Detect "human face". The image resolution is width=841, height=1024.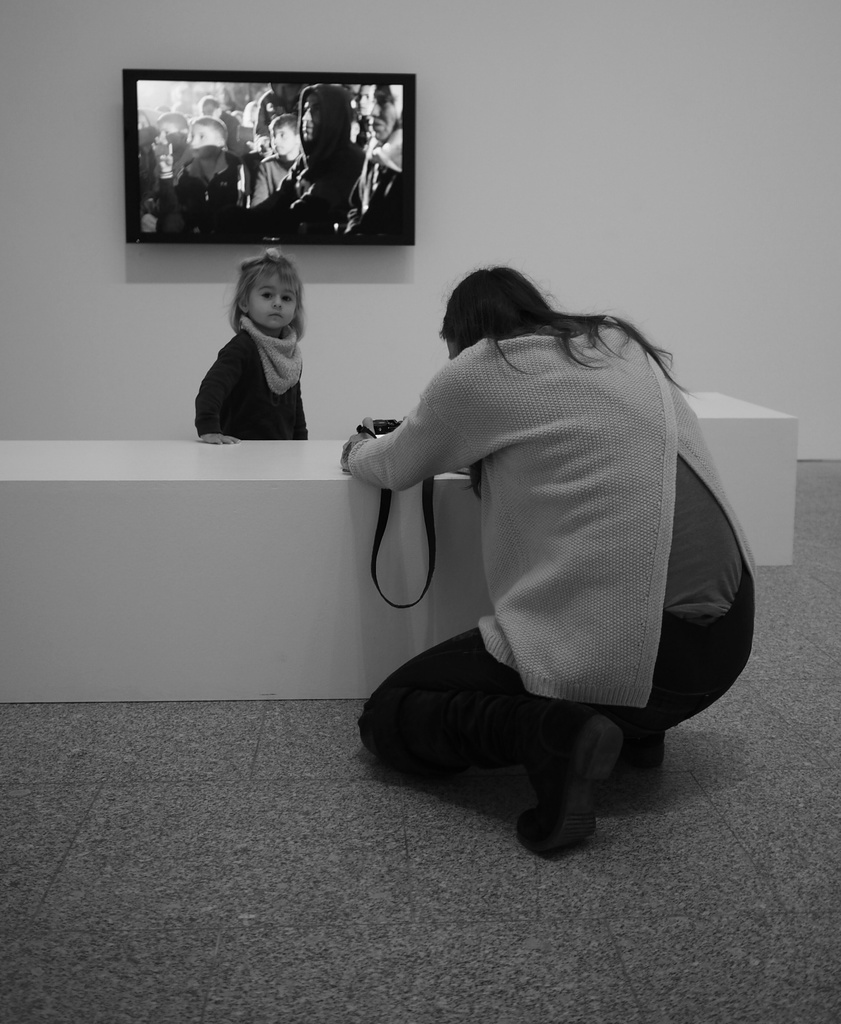
Rect(187, 122, 218, 150).
